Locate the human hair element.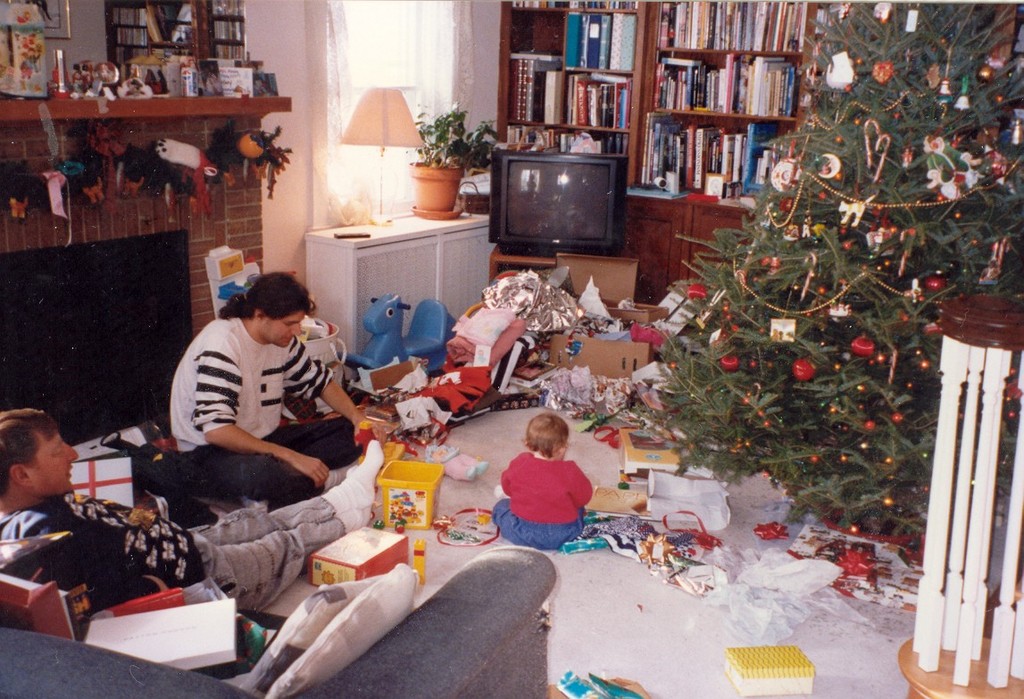
Element bbox: <box>220,270,314,318</box>.
